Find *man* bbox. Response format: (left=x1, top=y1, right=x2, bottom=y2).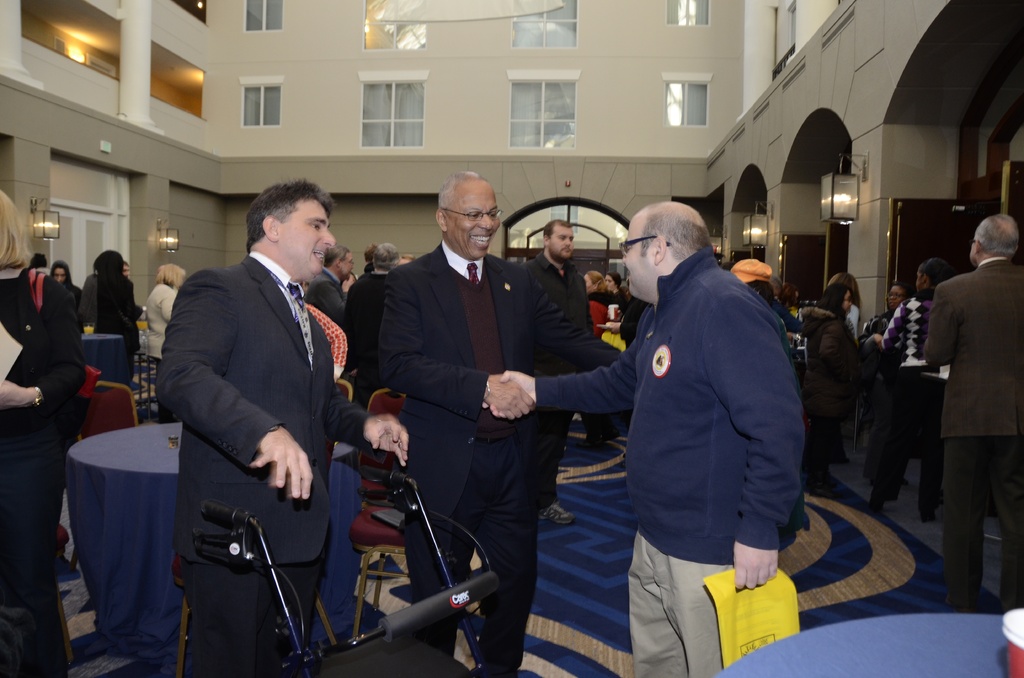
(left=304, top=245, right=356, bottom=335).
